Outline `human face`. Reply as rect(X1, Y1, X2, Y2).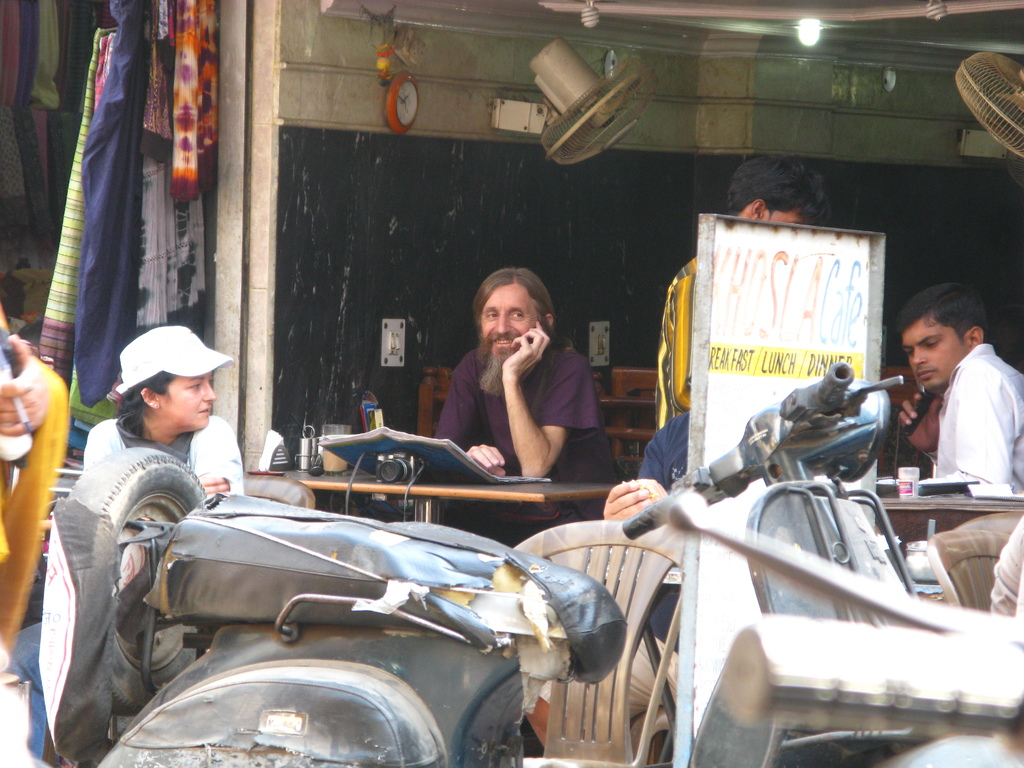
rect(762, 211, 807, 223).
